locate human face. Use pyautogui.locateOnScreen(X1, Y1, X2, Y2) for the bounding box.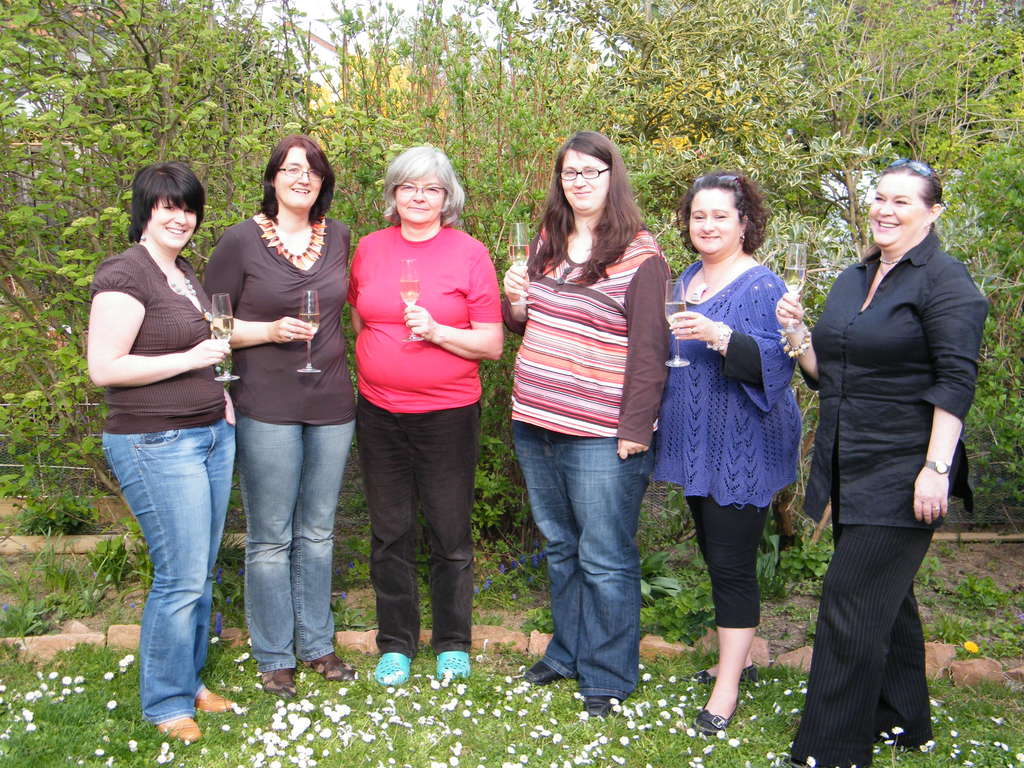
pyautogui.locateOnScreen(689, 189, 738, 257).
